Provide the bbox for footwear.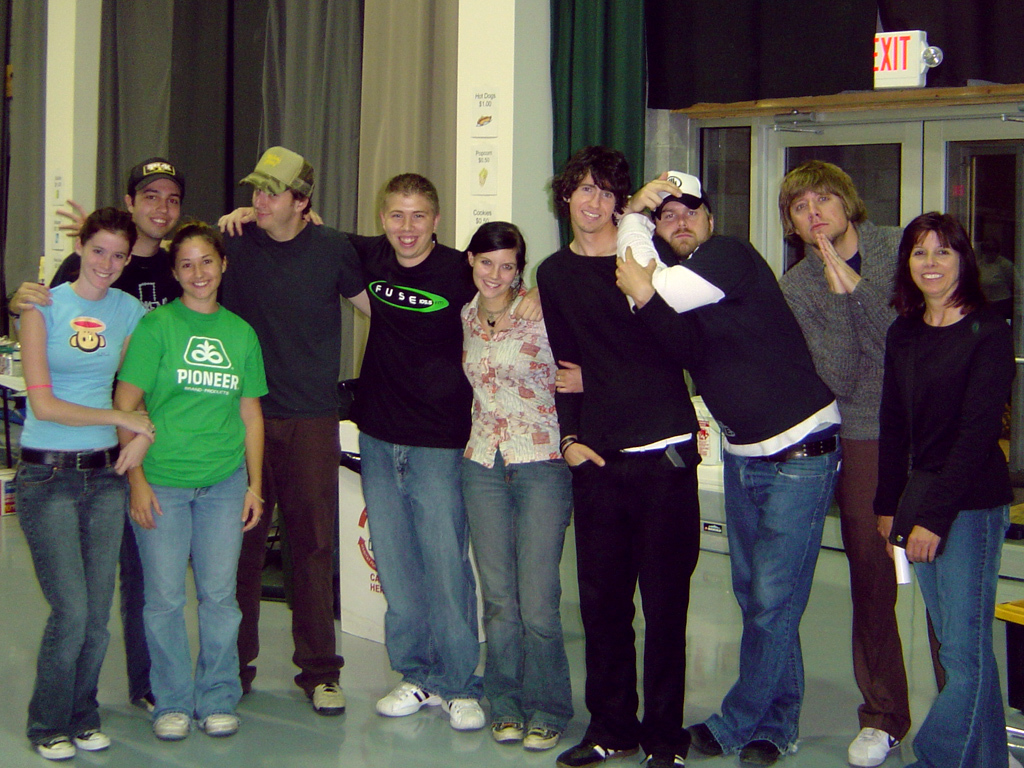
bbox=(78, 731, 111, 752).
